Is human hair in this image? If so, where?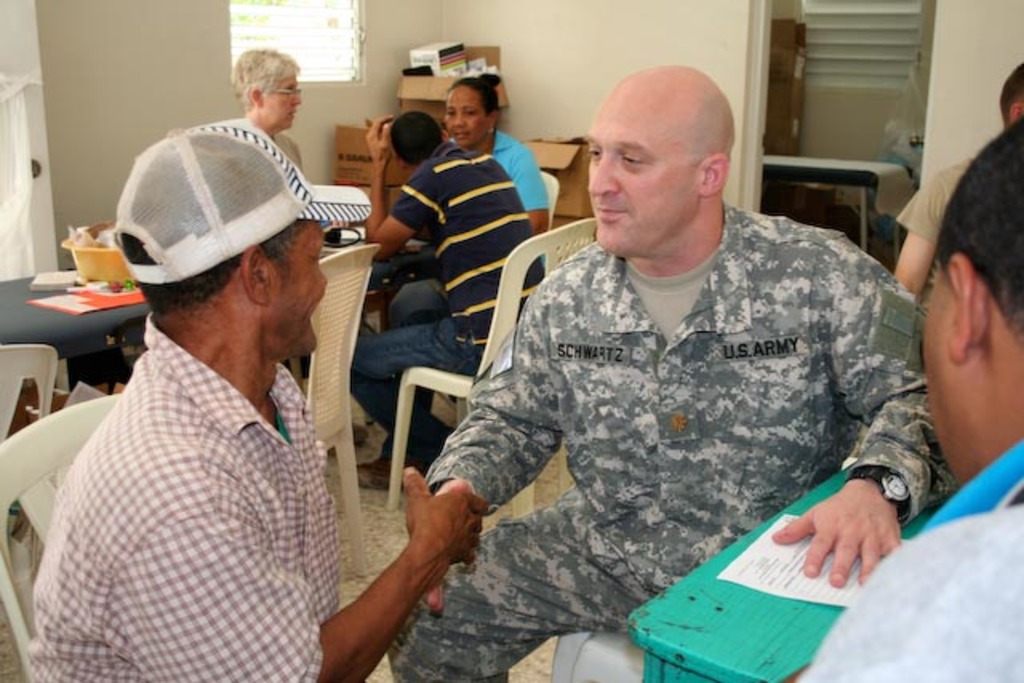
Yes, at [left=448, top=75, right=502, bottom=125].
